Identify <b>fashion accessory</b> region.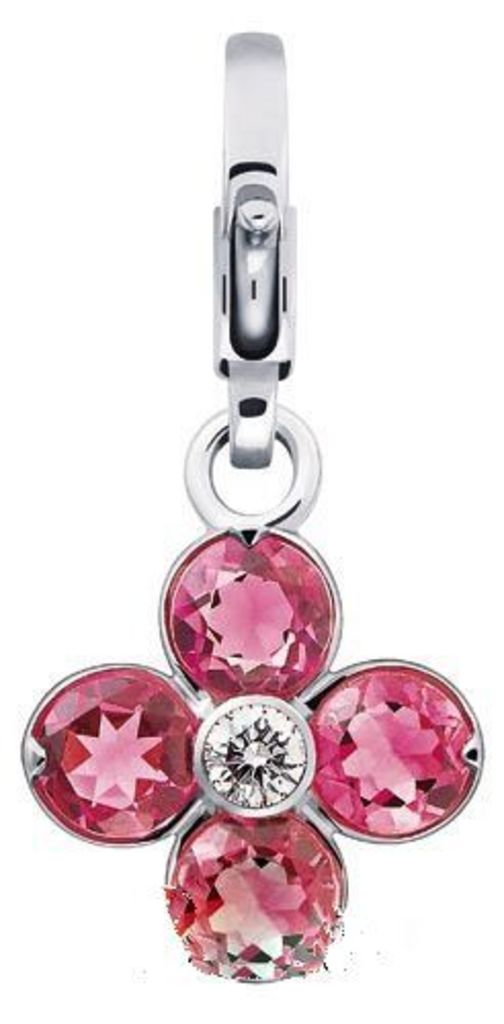
Region: BBox(18, 35, 494, 997).
